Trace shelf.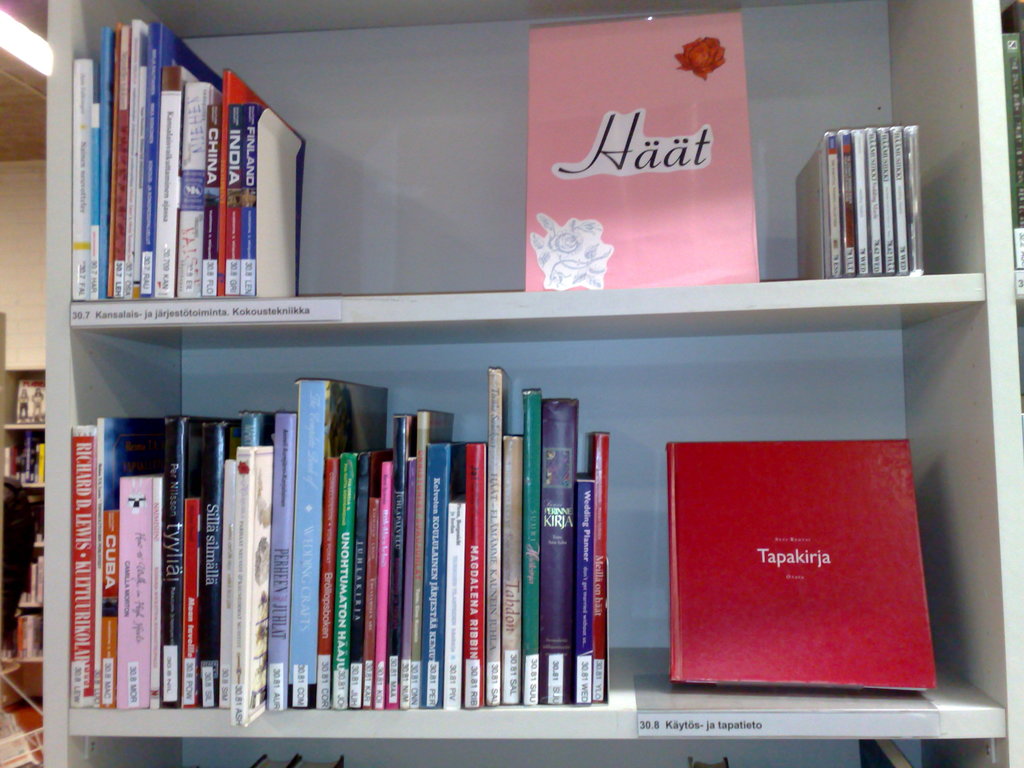
Traced to region(4, 353, 54, 662).
